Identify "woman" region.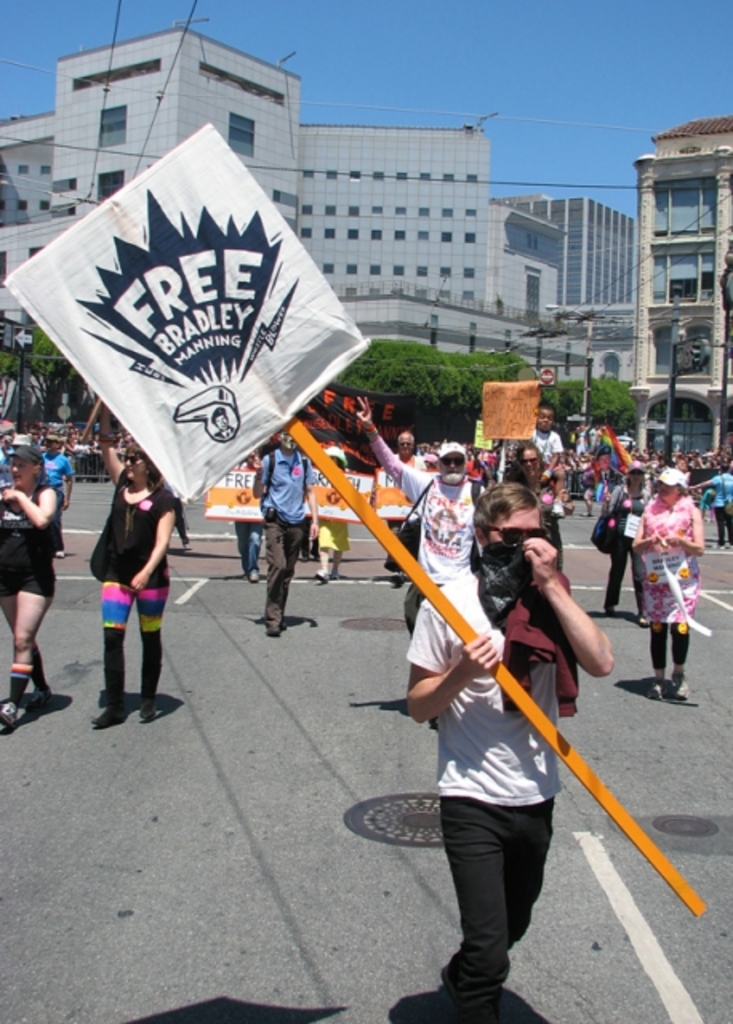
Region: 595 458 653 616.
